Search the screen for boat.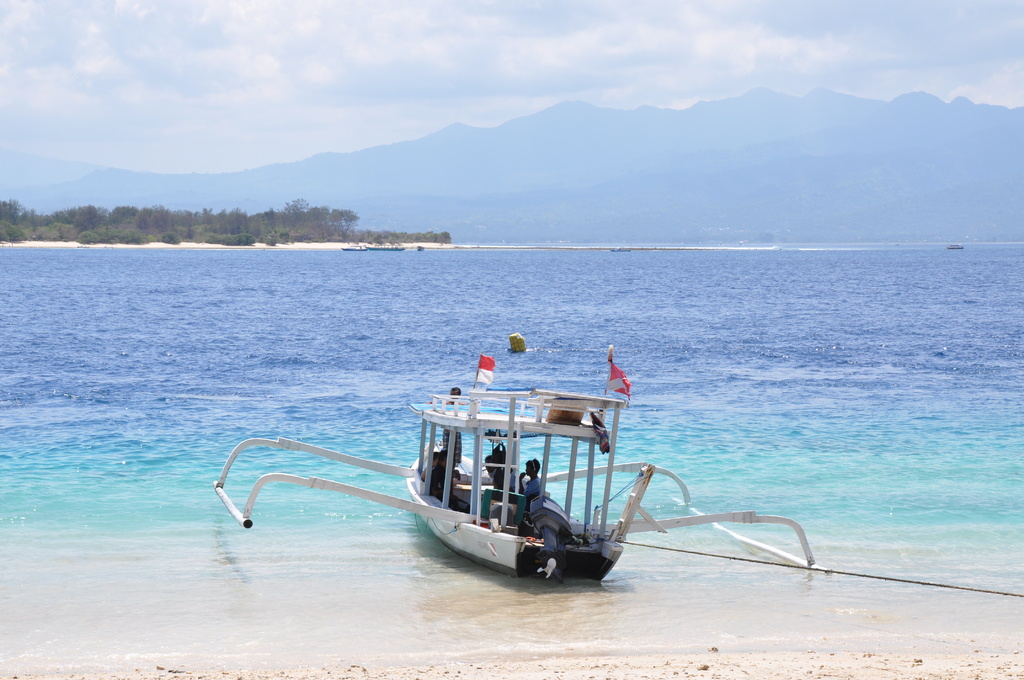
Found at {"left": 947, "top": 244, "right": 972, "bottom": 252}.
